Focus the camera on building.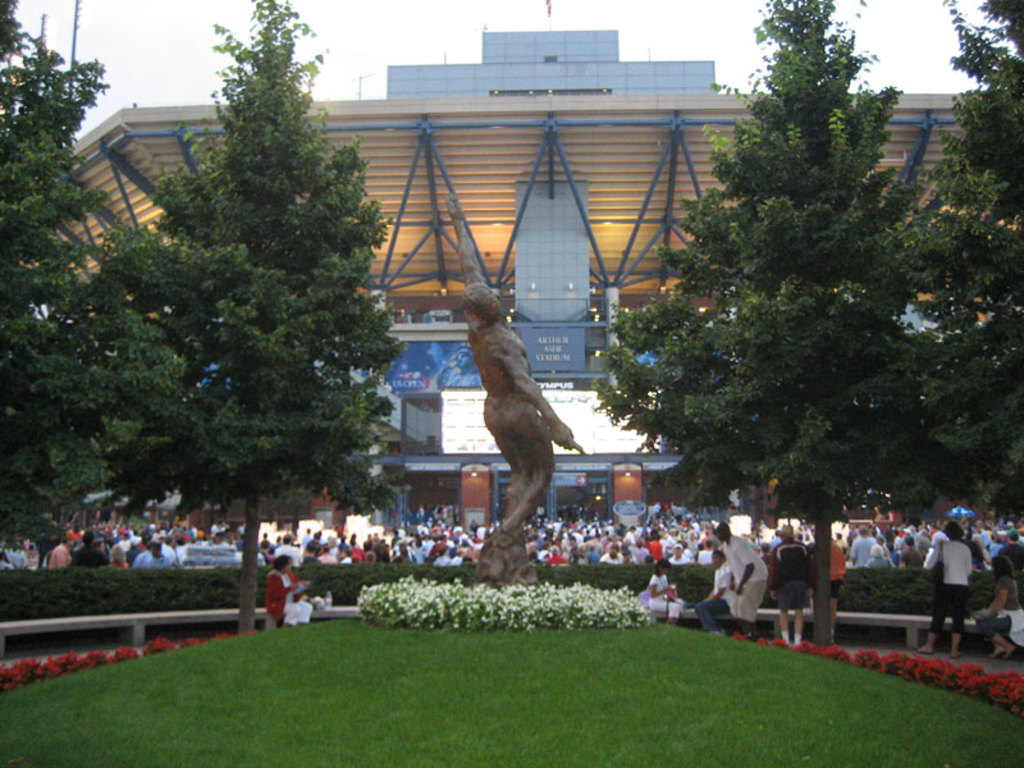
Focus region: detection(0, 0, 1023, 581).
